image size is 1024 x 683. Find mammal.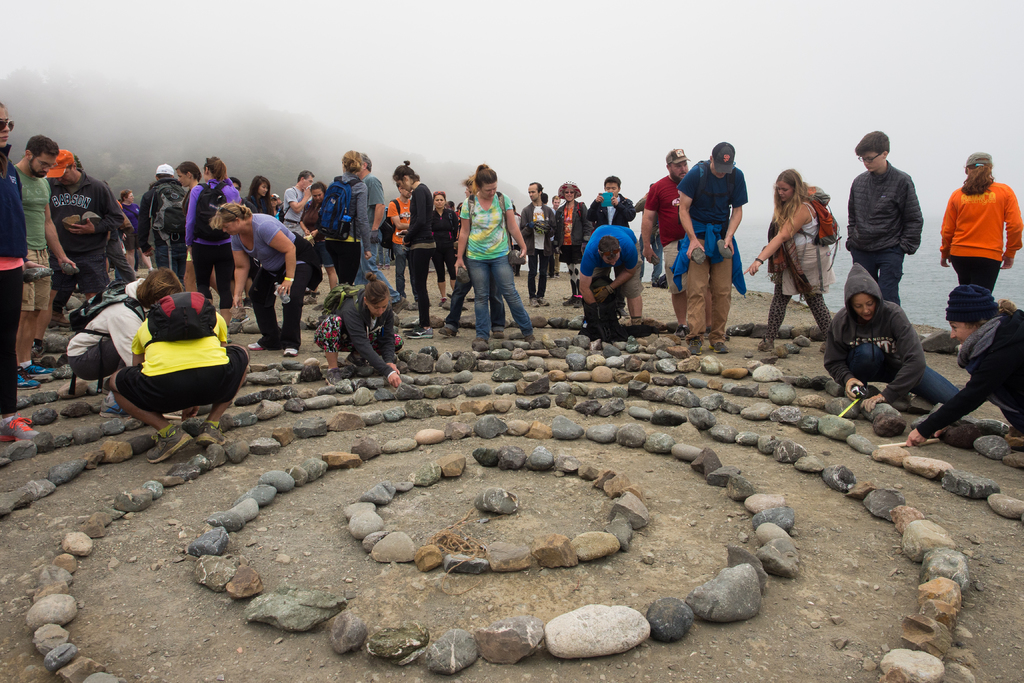
region(351, 152, 409, 315).
